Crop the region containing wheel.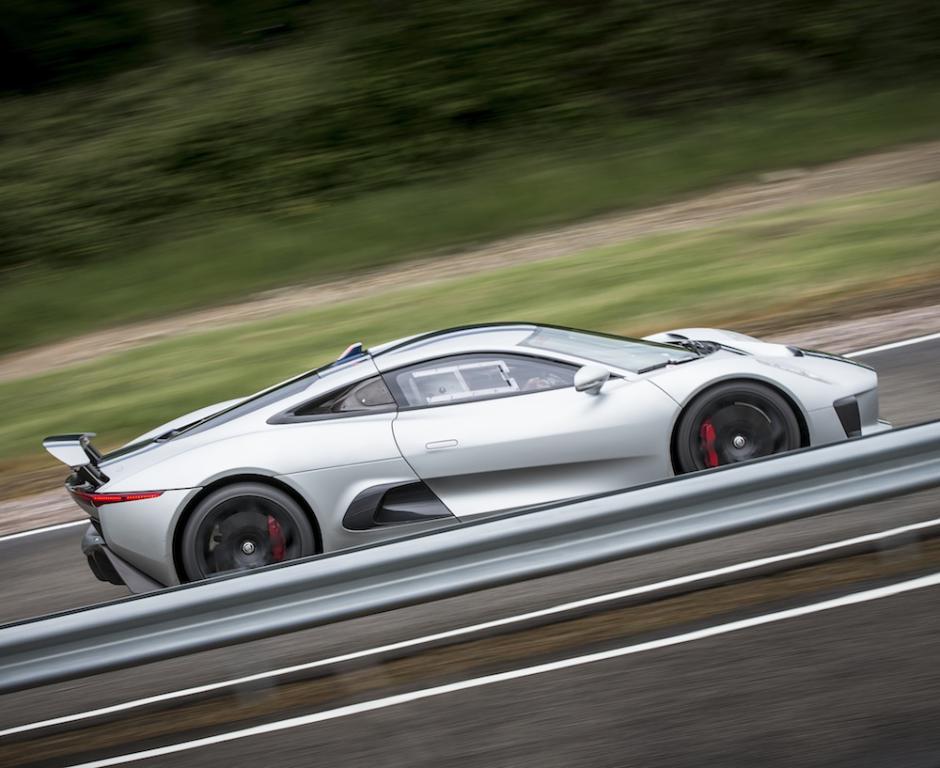
Crop region: x1=678 y1=384 x2=803 y2=477.
